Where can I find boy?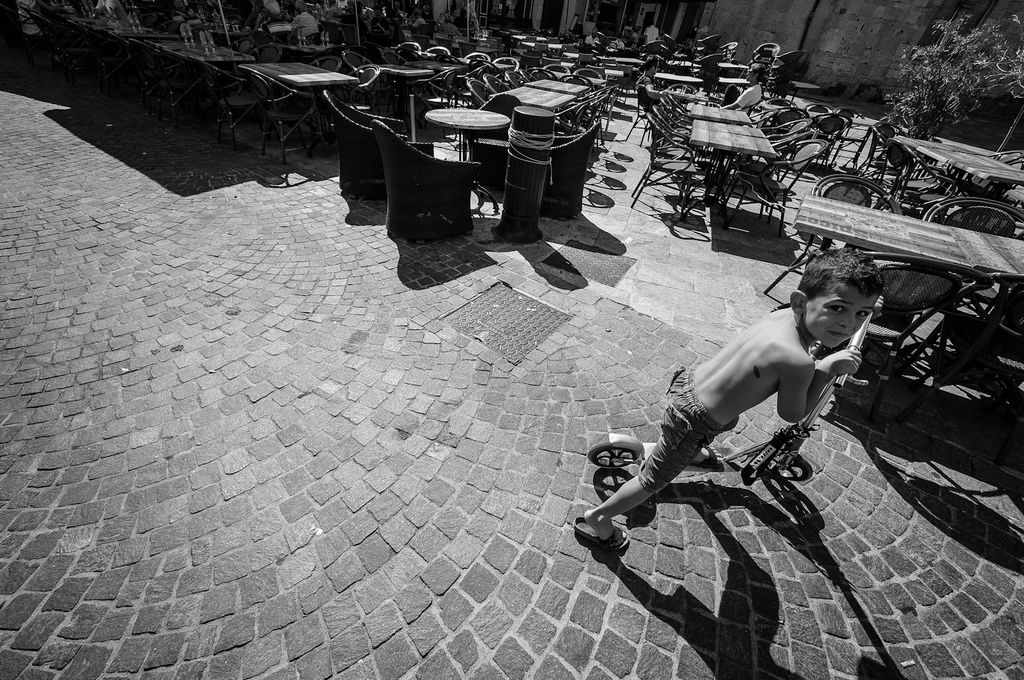
You can find it at crop(583, 267, 889, 568).
